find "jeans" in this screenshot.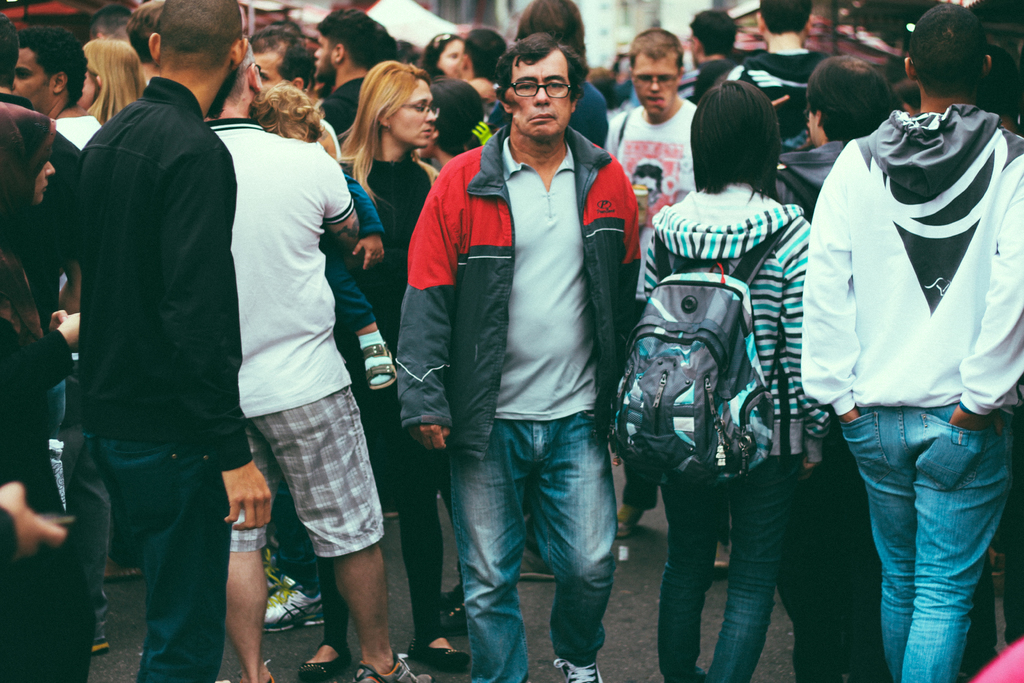
The bounding box for "jeans" is <box>268,479,319,602</box>.
